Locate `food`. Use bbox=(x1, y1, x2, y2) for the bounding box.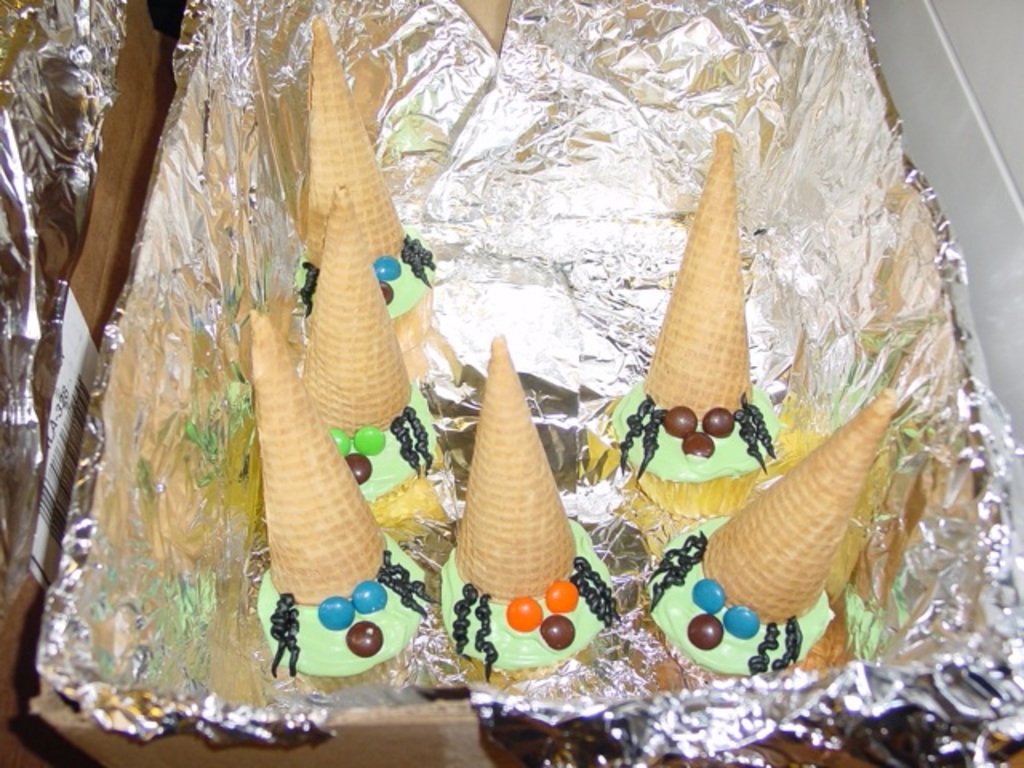
bbox=(254, 315, 432, 677).
